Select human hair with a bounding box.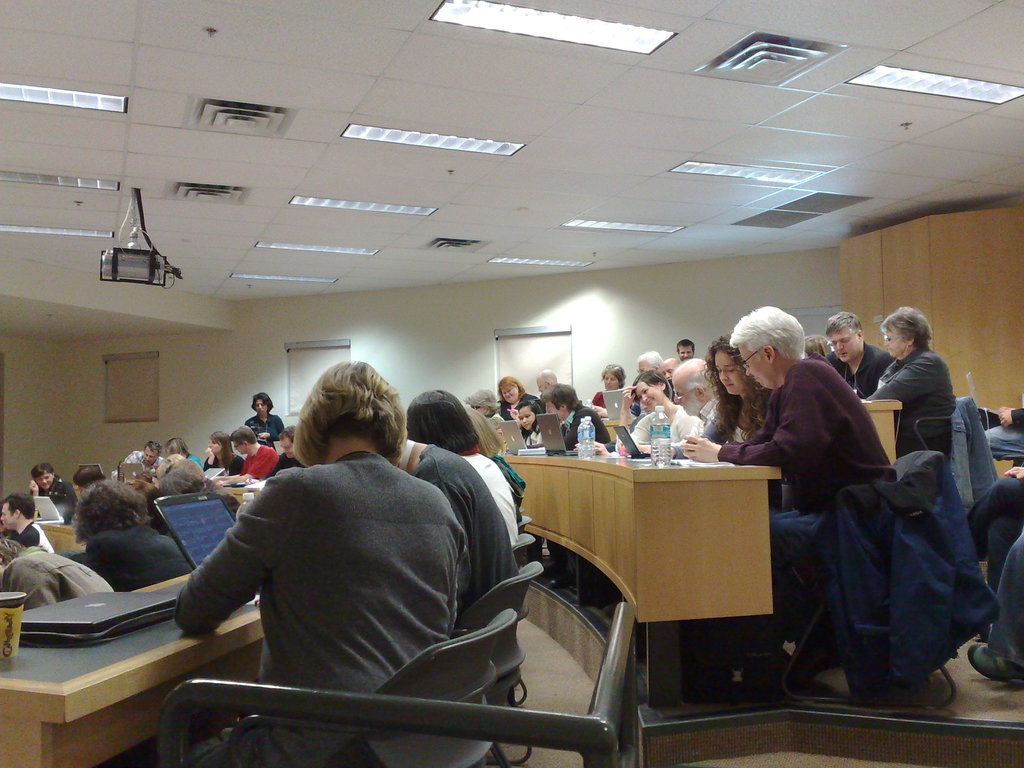
BBox(0, 537, 20, 566).
